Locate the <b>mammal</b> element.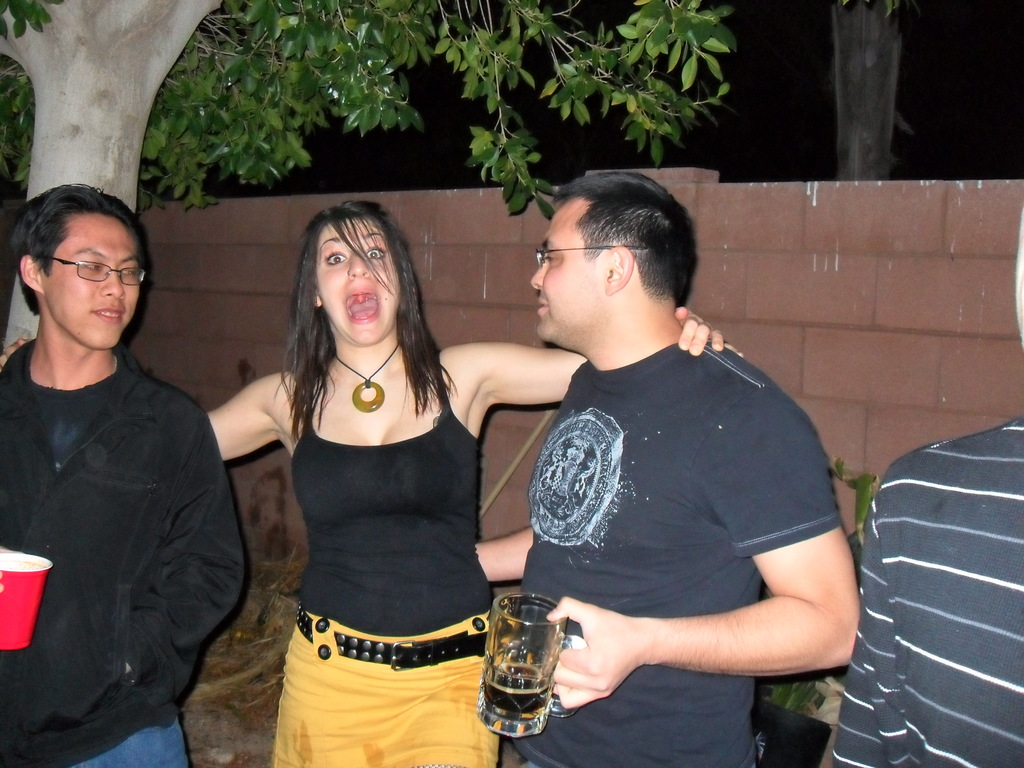
Element bbox: box=[0, 179, 253, 767].
